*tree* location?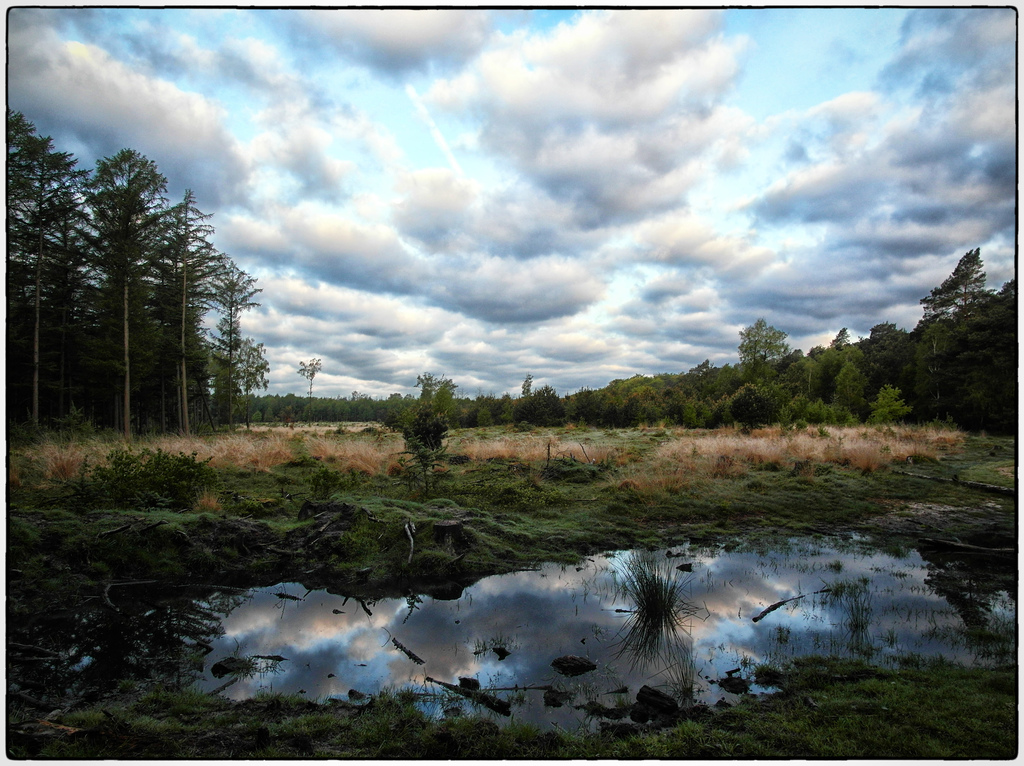
left=291, top=351, right=317, bottom=424
